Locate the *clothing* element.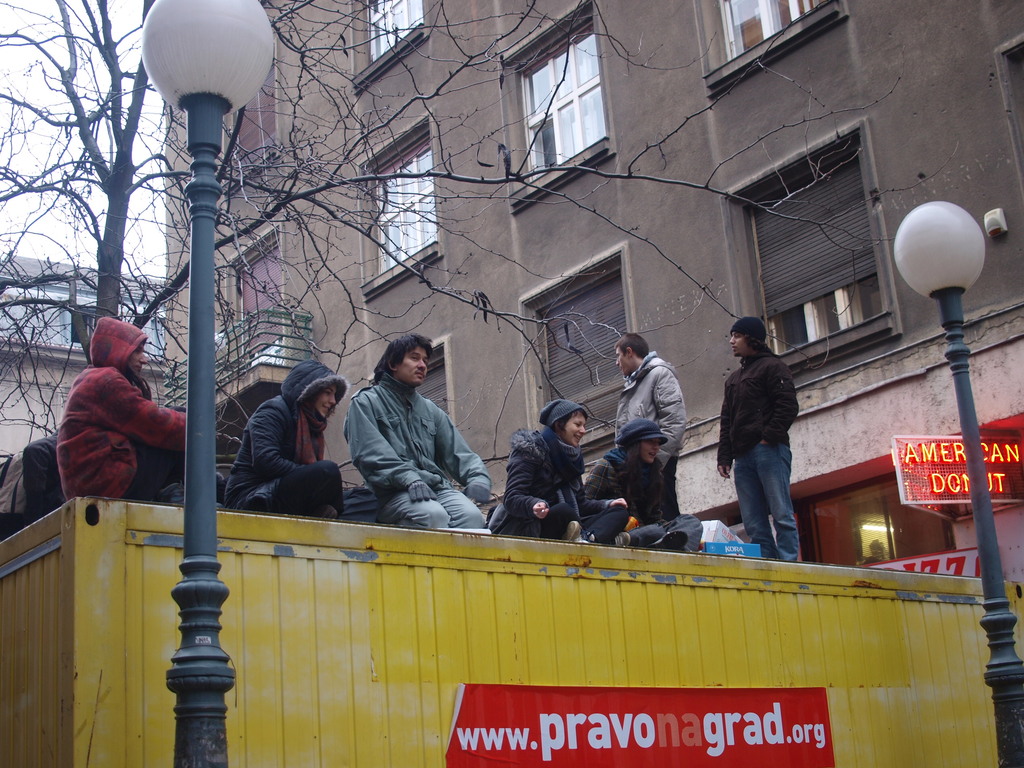
Element bbox: box=[483, 424, 633, 550].
